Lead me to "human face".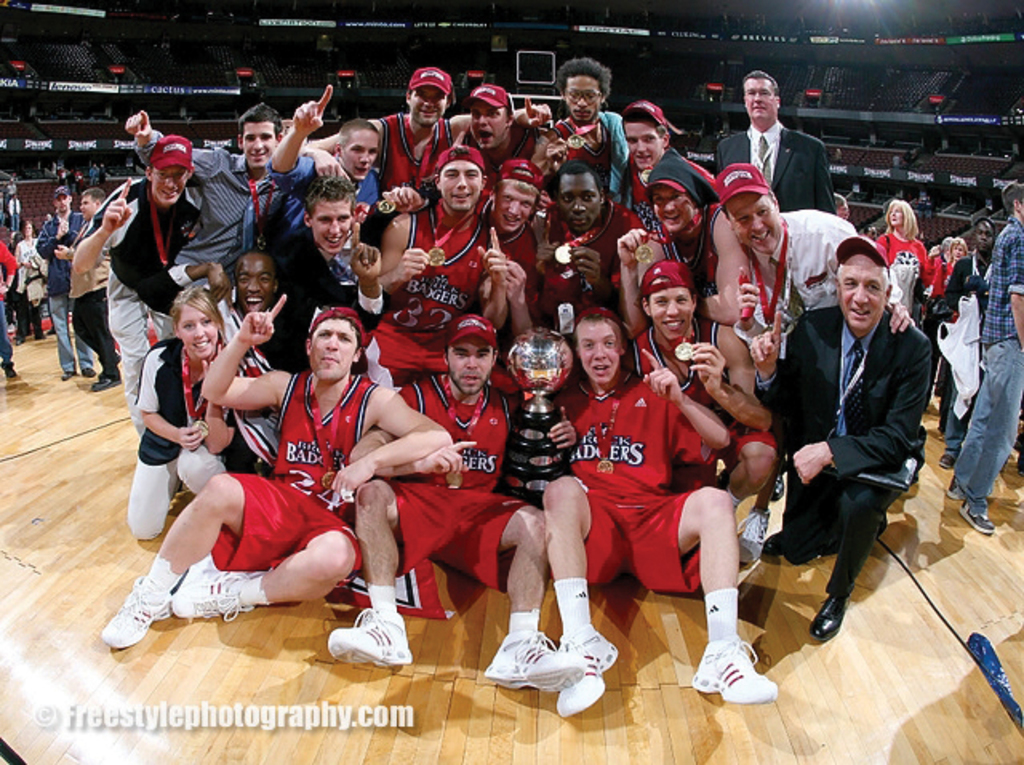
Lead to 341,131,378,182.
